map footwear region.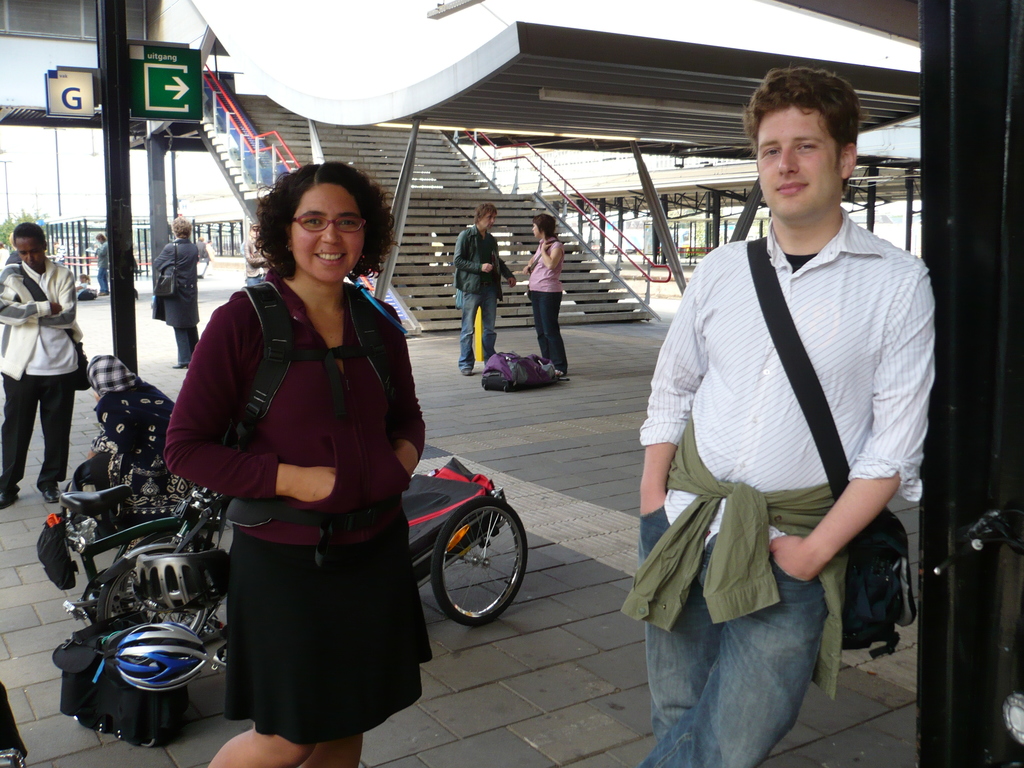
Mapped to box(0, 495, 19, 511).
